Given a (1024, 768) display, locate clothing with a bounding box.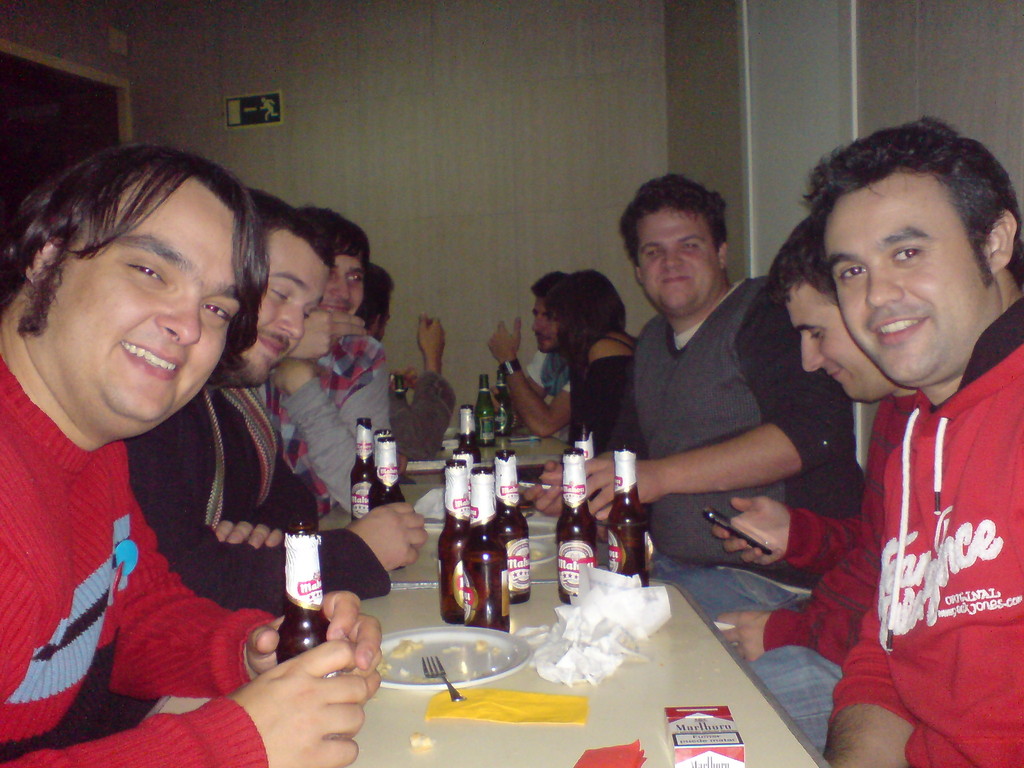
Located: locate(526, 343, 568, 444).
